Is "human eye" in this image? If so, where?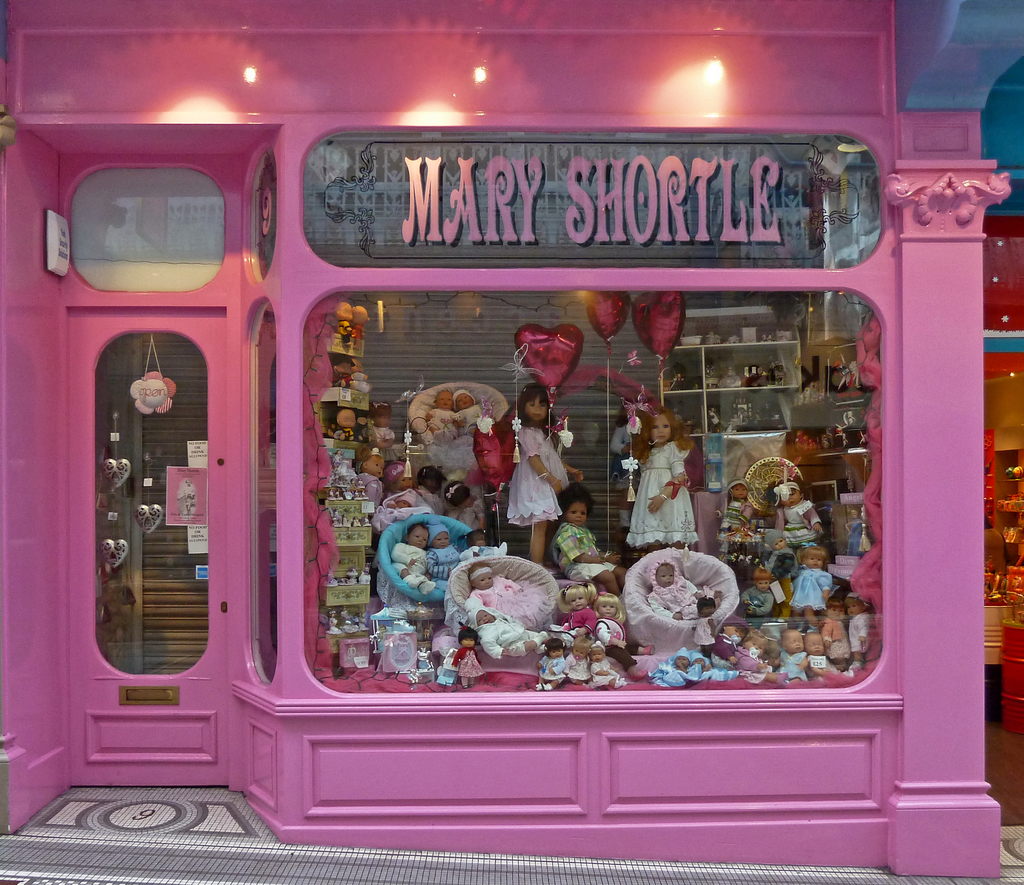
Yes, at rect(582, 508, 586, 515).
